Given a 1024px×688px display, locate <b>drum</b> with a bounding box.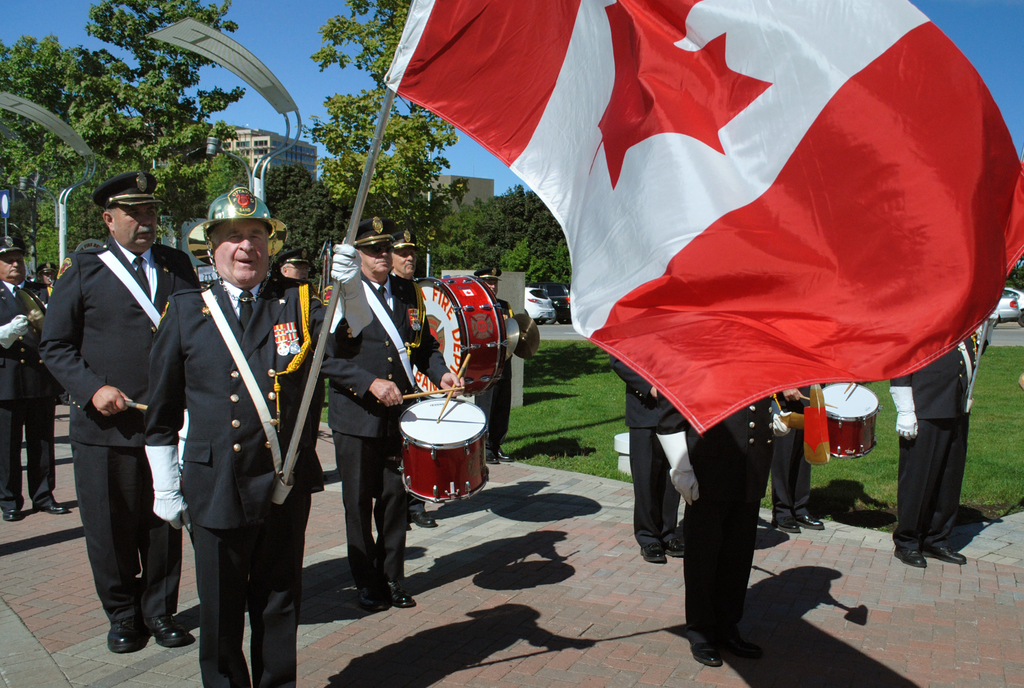
Located: (372,384,484,500).
